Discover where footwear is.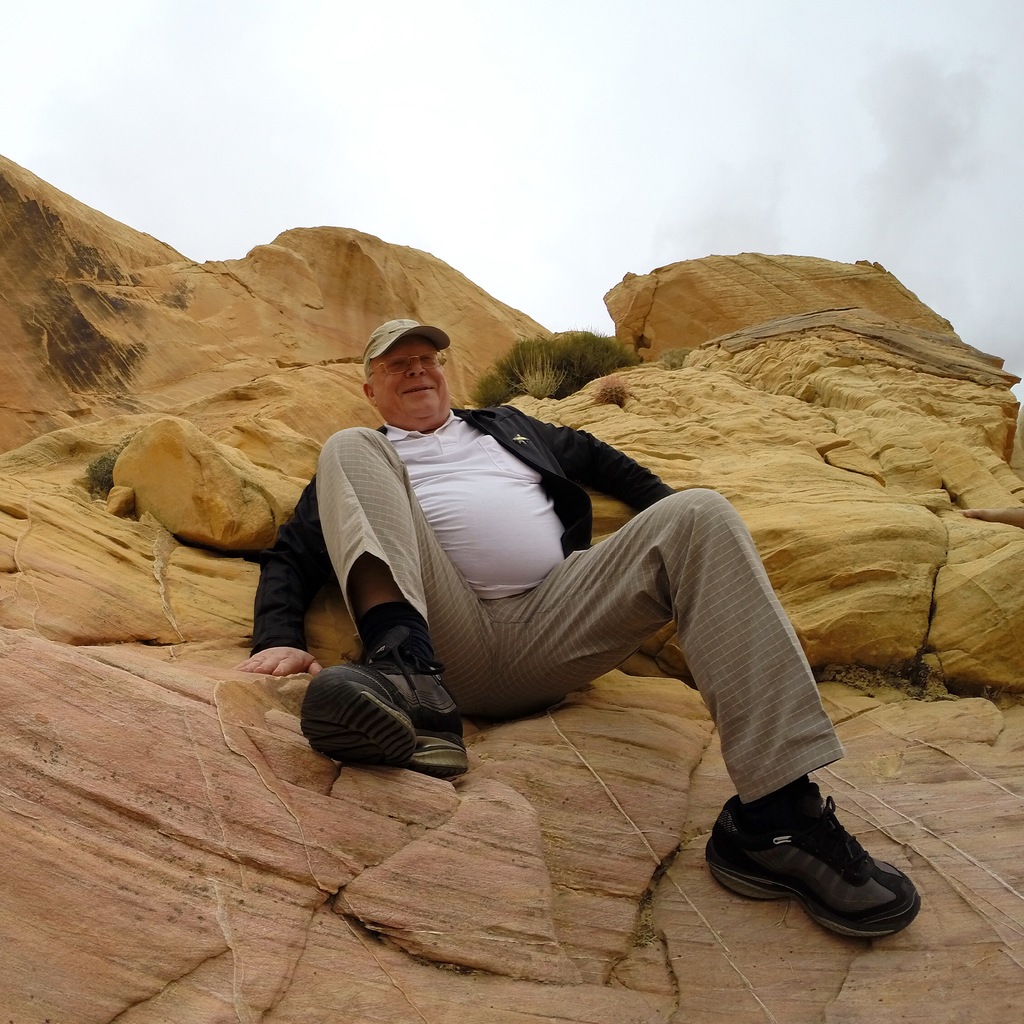
Discovered at box(294, 622, 464, 780).
